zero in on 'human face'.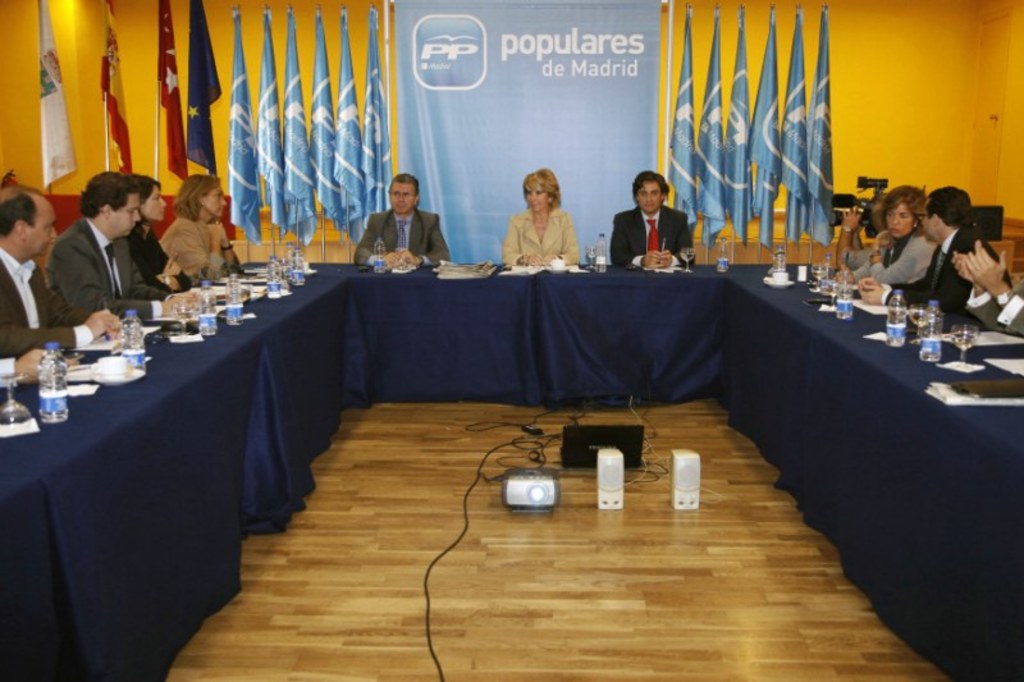
Zeroed in: [29, 207, 58, 253].
